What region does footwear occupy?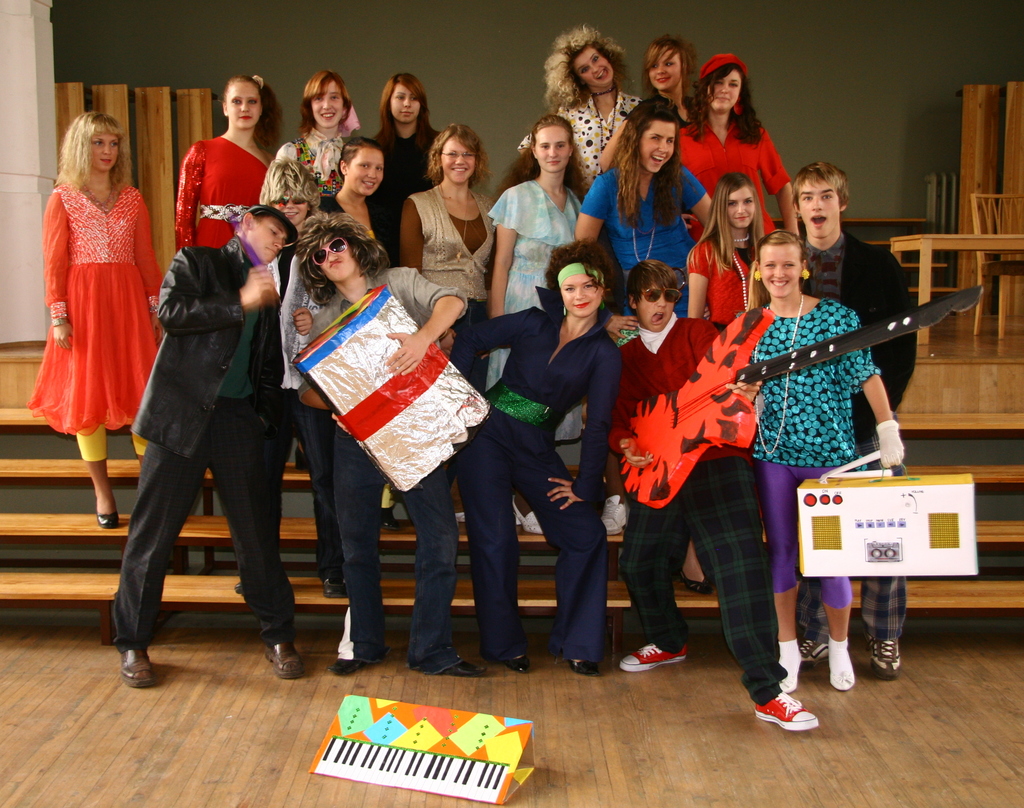
detection(681, 570, 711, 597).
